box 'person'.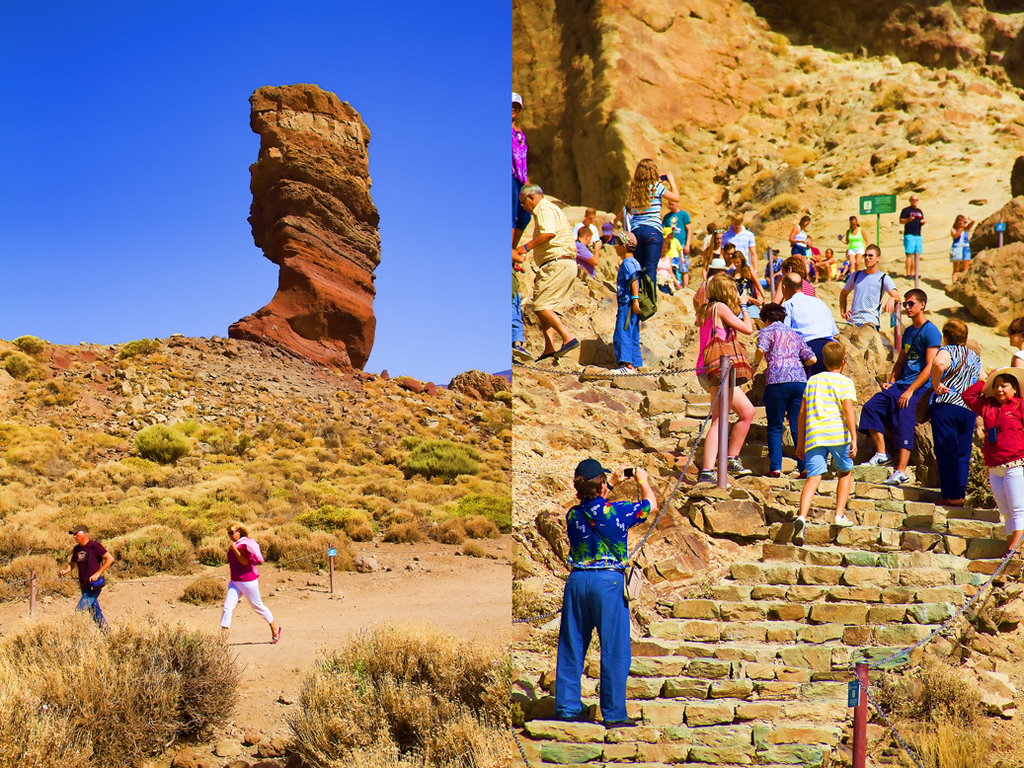
{"x1": 509, "y1": 84, "x2": 530, "y2": 226}.
